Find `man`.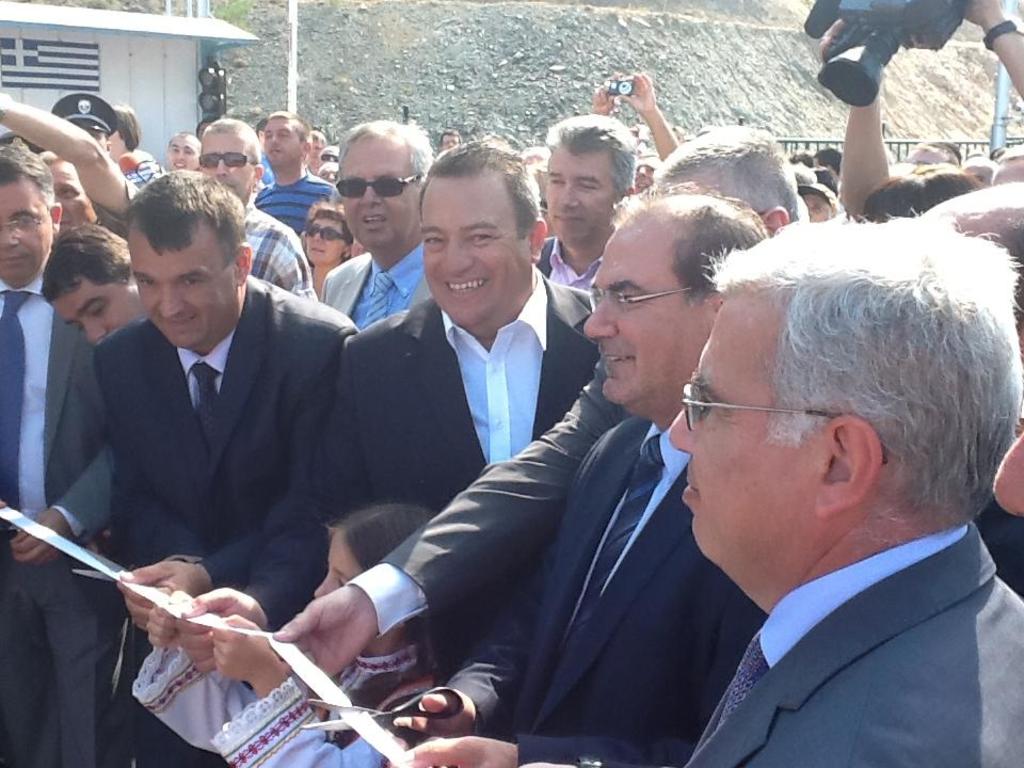
(left=531, top=90, right=647, bottom=301).
